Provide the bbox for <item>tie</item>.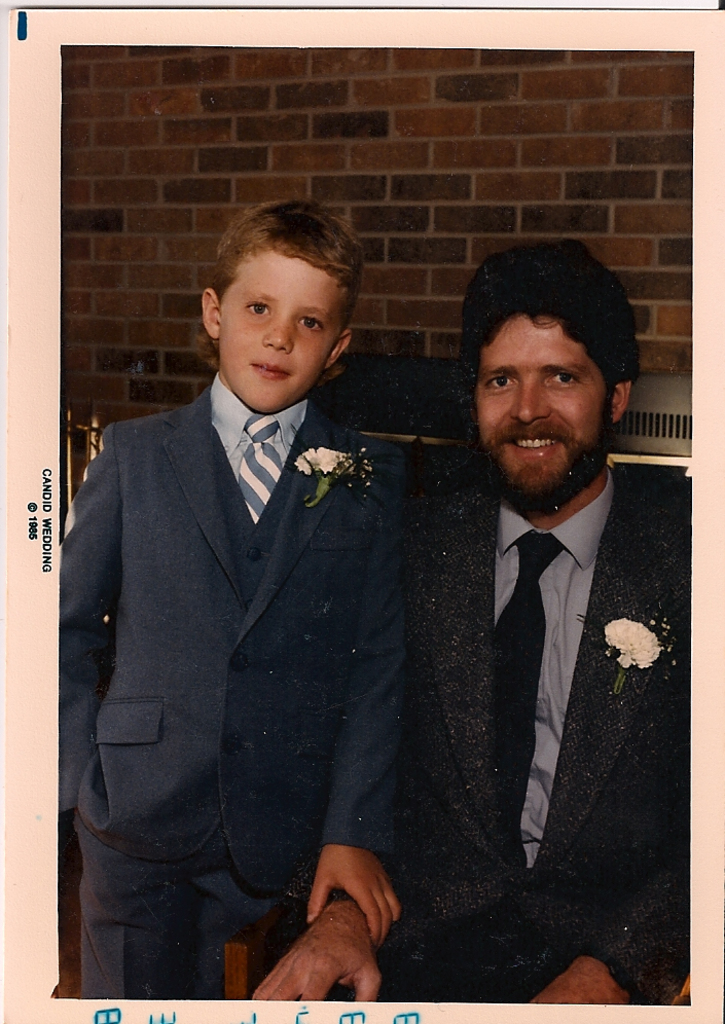
crop(238, 412, 287, 520).
